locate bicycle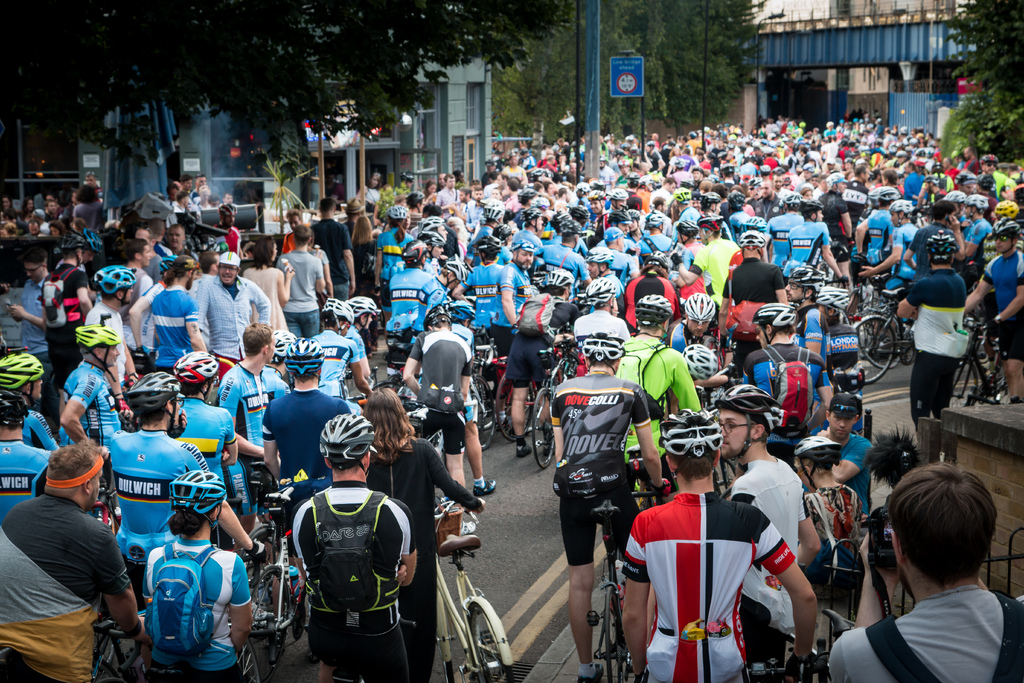
{"x1": 94, "y1": 621, "x2": 132, "y2": 682}
